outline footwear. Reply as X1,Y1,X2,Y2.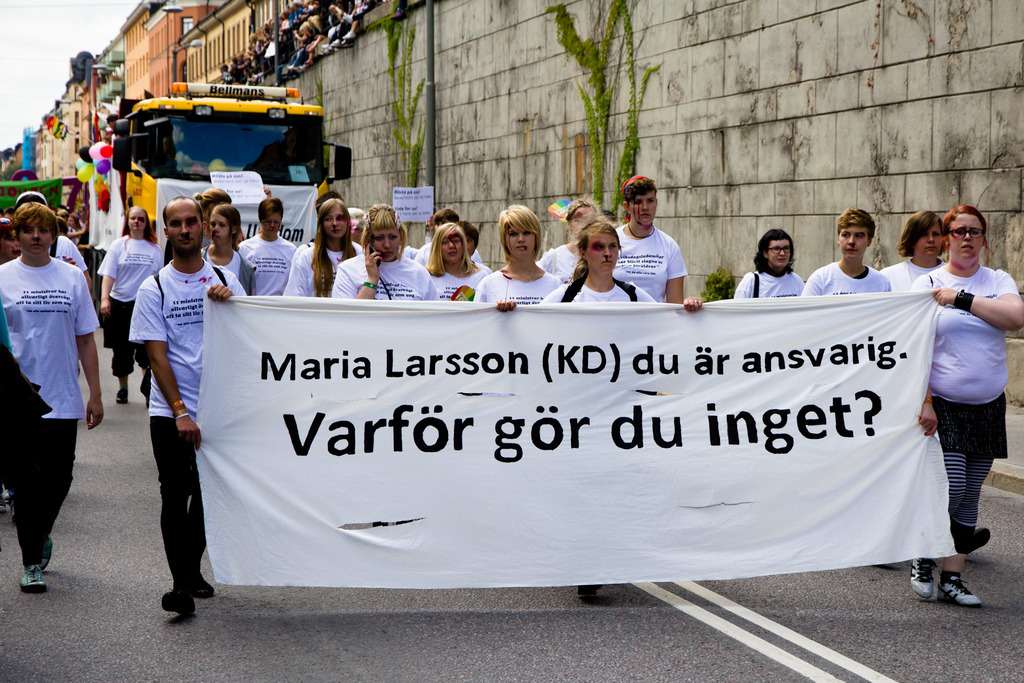
113,388,126,403.
